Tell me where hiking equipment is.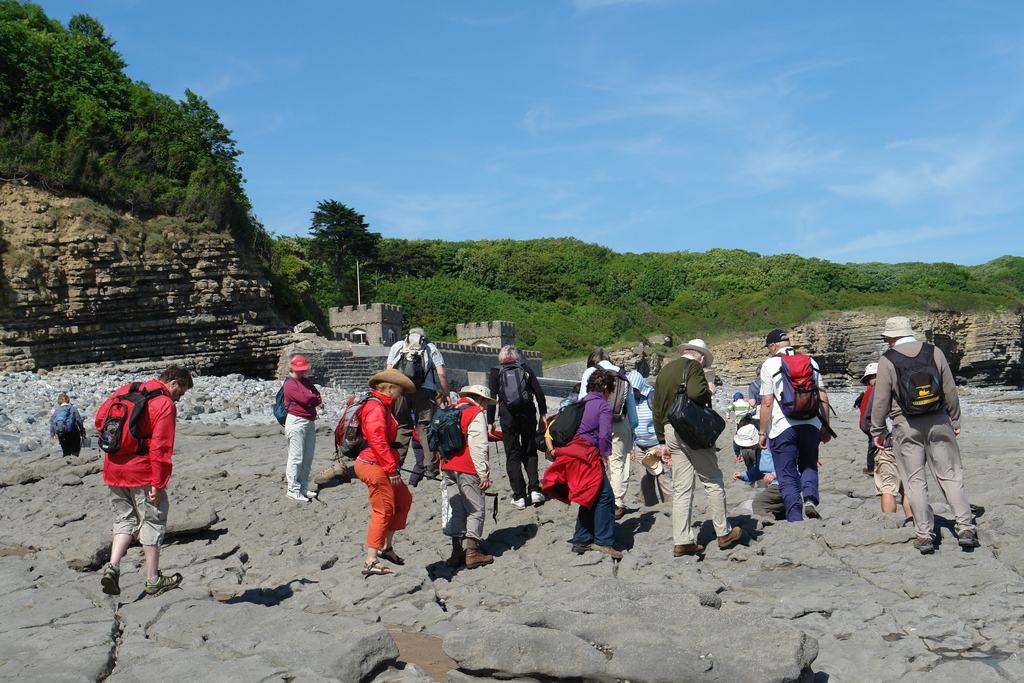
hiking equipment is at <box>54,402,75,439</box>.
